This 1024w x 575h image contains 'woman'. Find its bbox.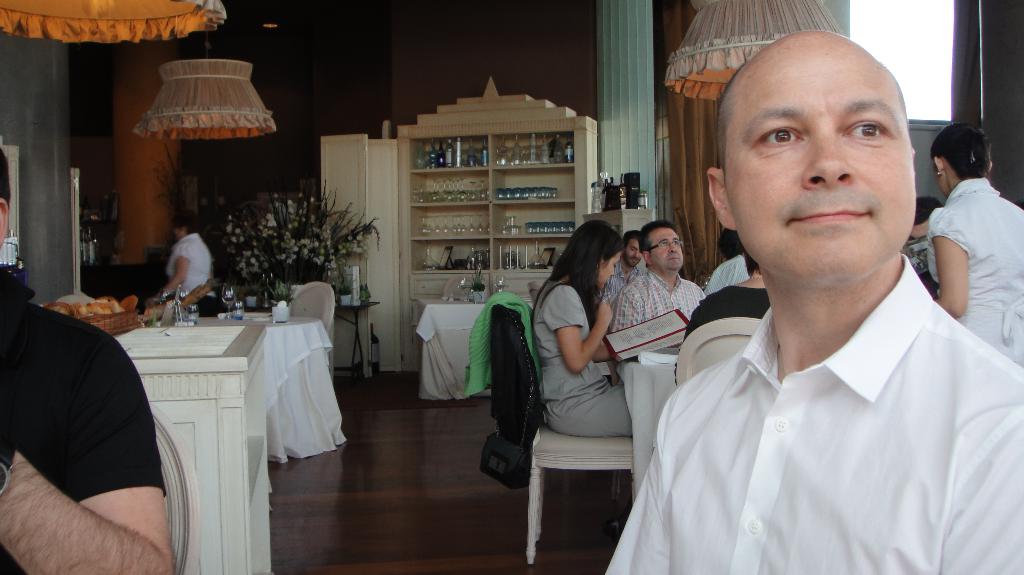
BBox(160, 214, 209, 300).
